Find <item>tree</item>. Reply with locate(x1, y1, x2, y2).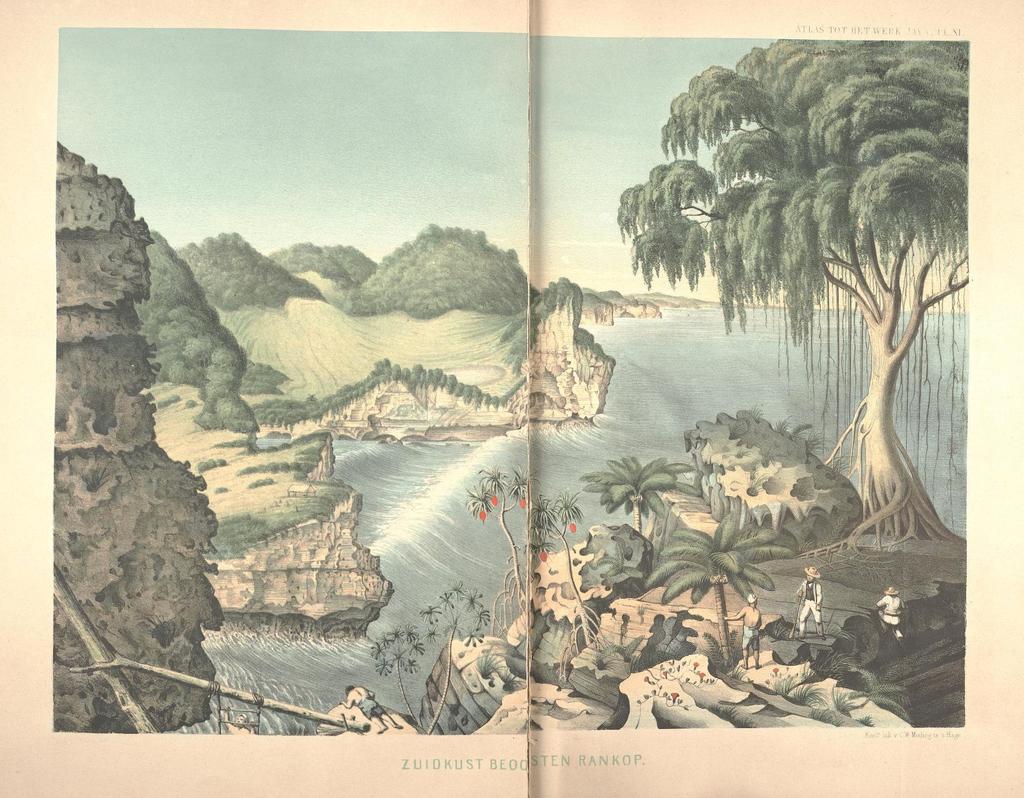
locate(649, 509, 796, 662).
